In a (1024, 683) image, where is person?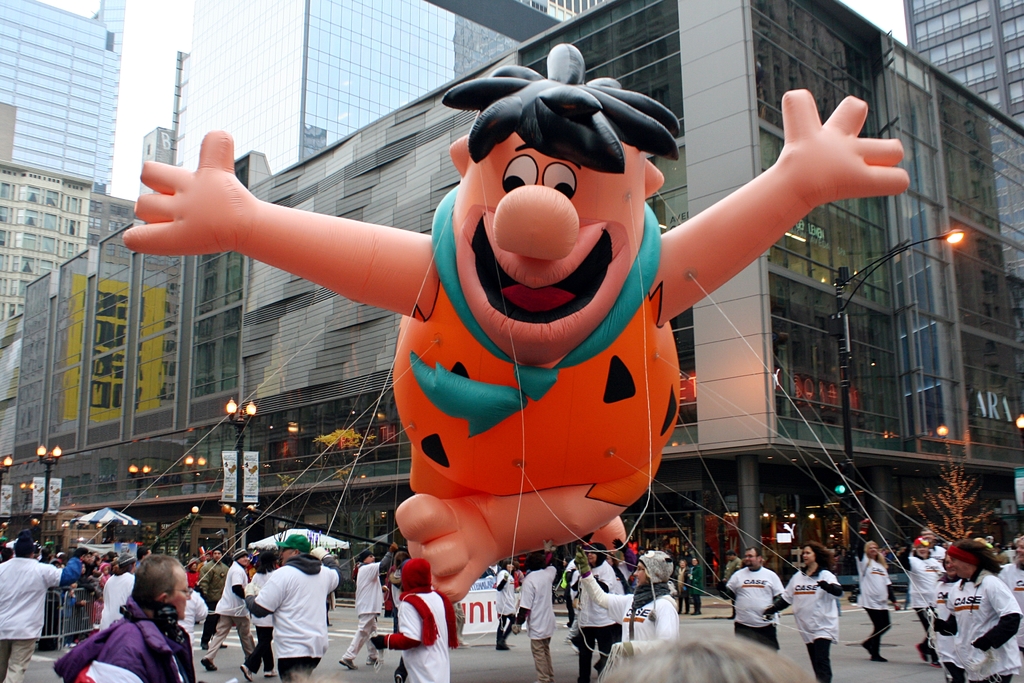
Rect(198, 548, 227, 650).
